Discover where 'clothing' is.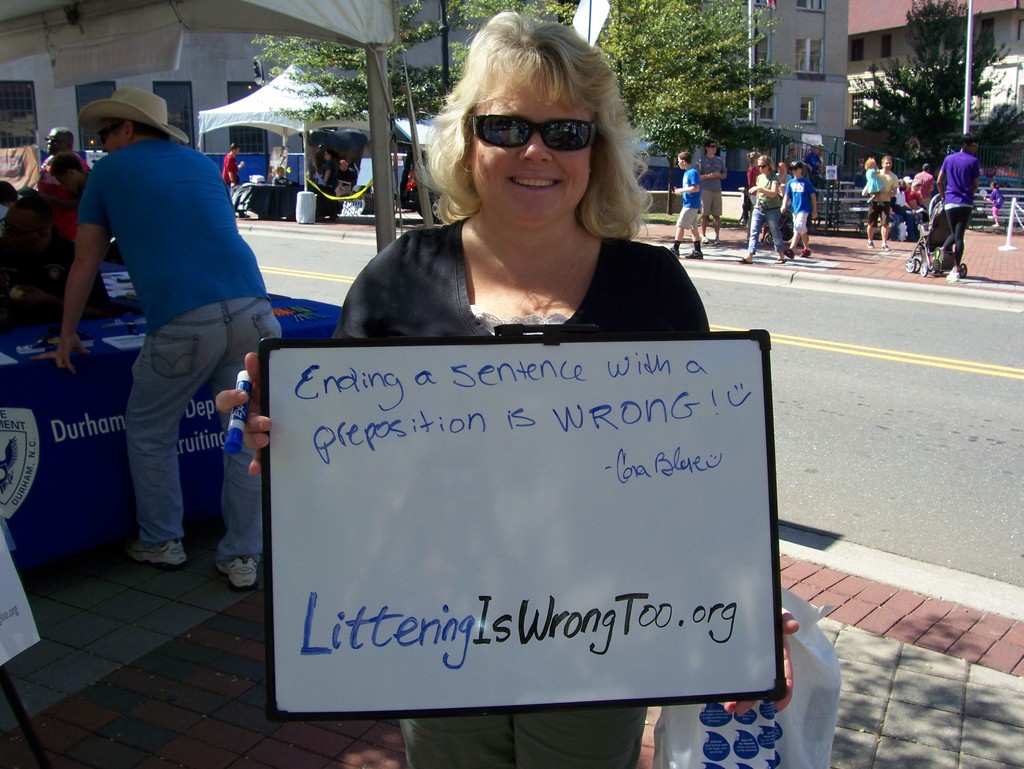
Discovered at [872,164,898,225].
